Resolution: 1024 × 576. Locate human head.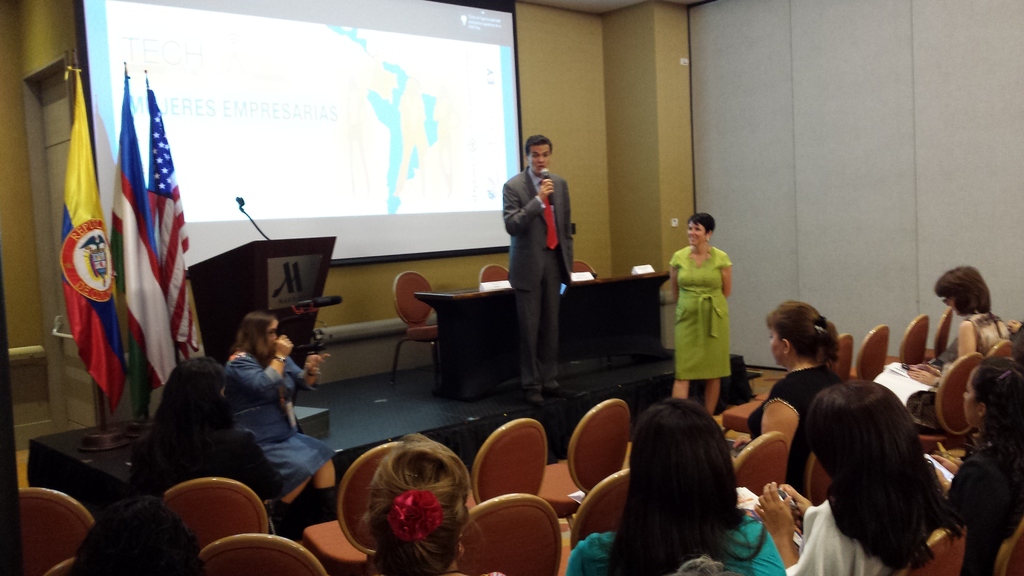
select_region(934, 262, 990, 316).
